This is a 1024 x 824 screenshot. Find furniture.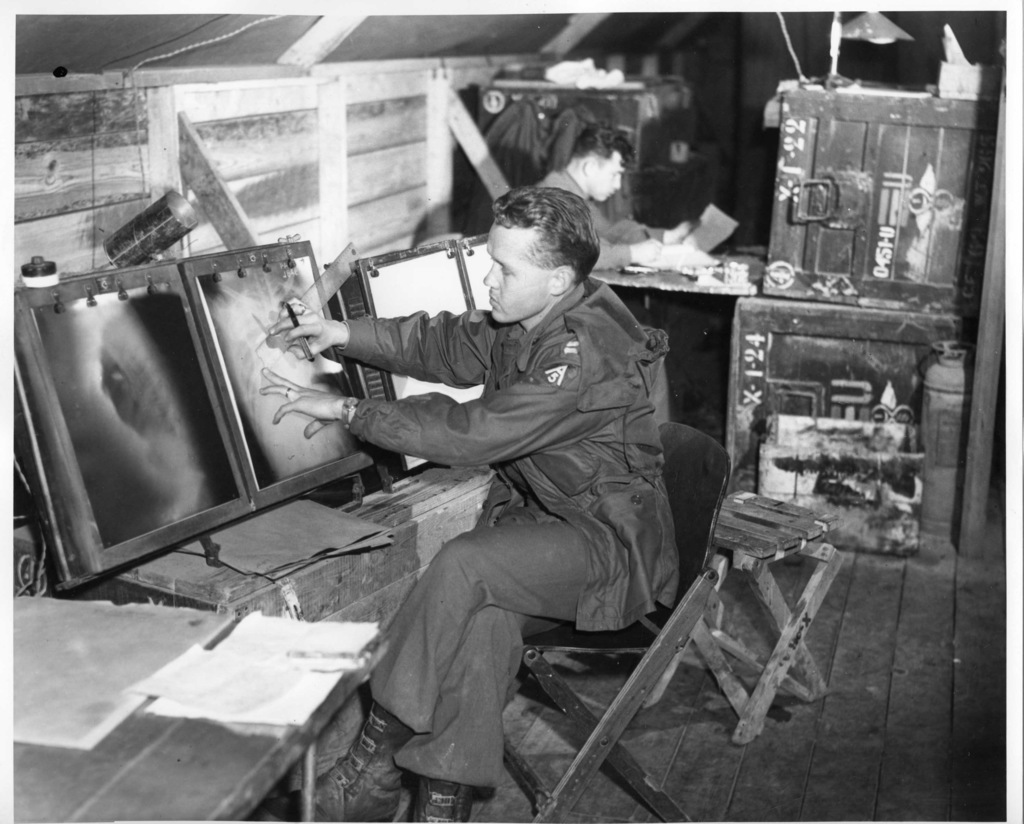
Bounding box: Rect(10, 474, 499, 624).
